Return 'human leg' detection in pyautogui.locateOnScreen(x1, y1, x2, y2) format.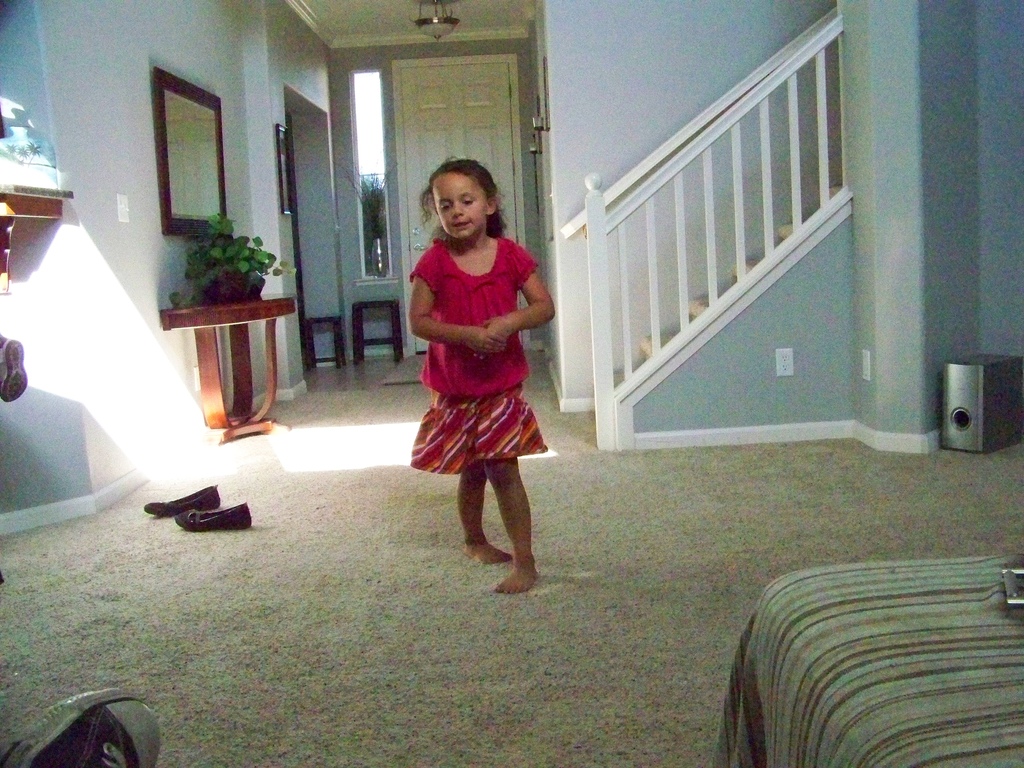
pyautogui.locateOnScreen(493, 395, 541, 595).
